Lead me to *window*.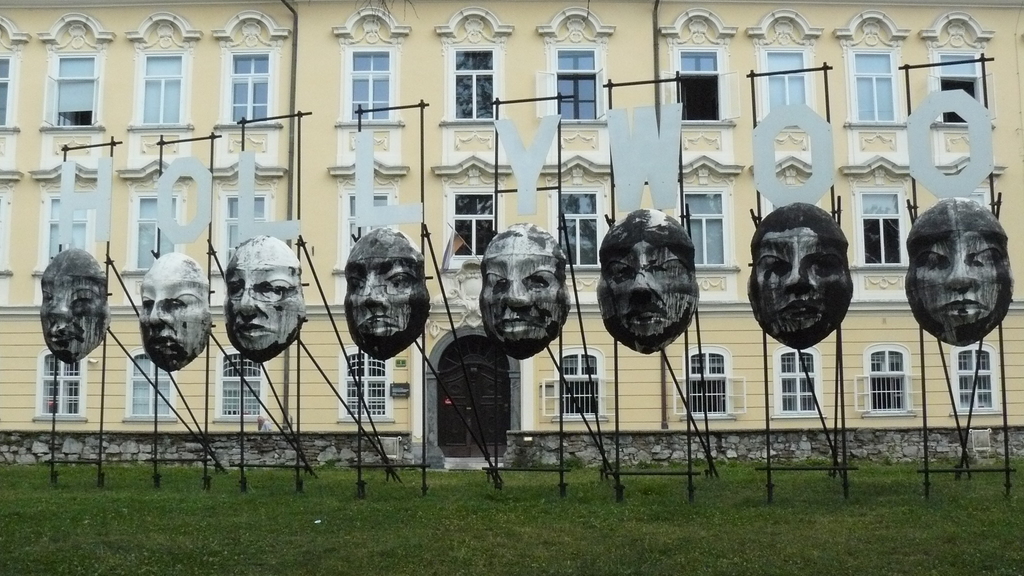
Lead to crop(141, 198, 172, 272).
